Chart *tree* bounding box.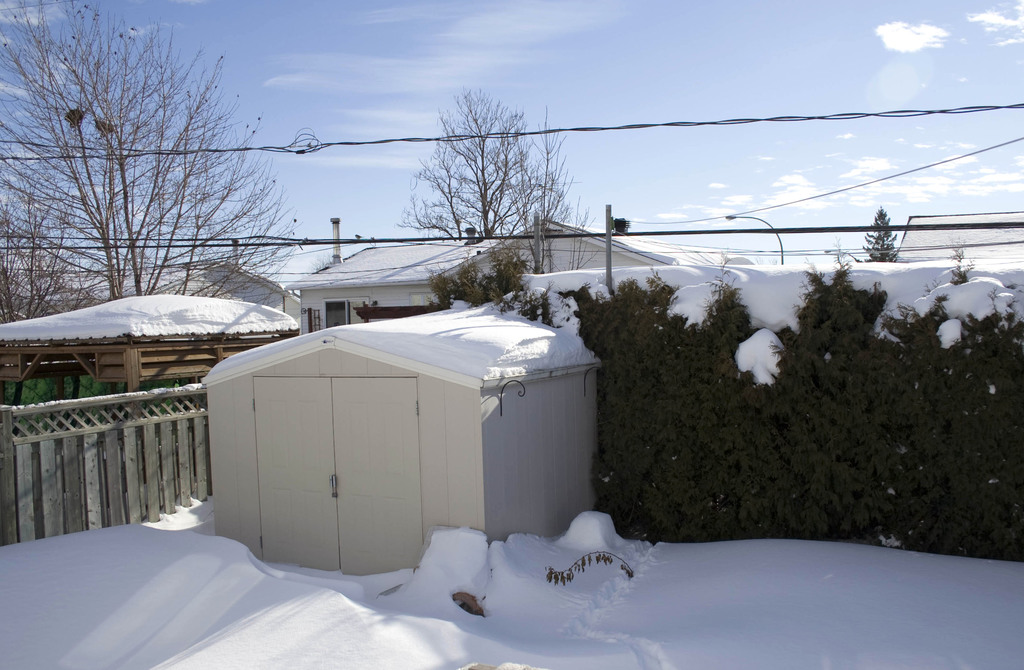
Charted: <bbox>398, 97, 582, 327</bbox>.
